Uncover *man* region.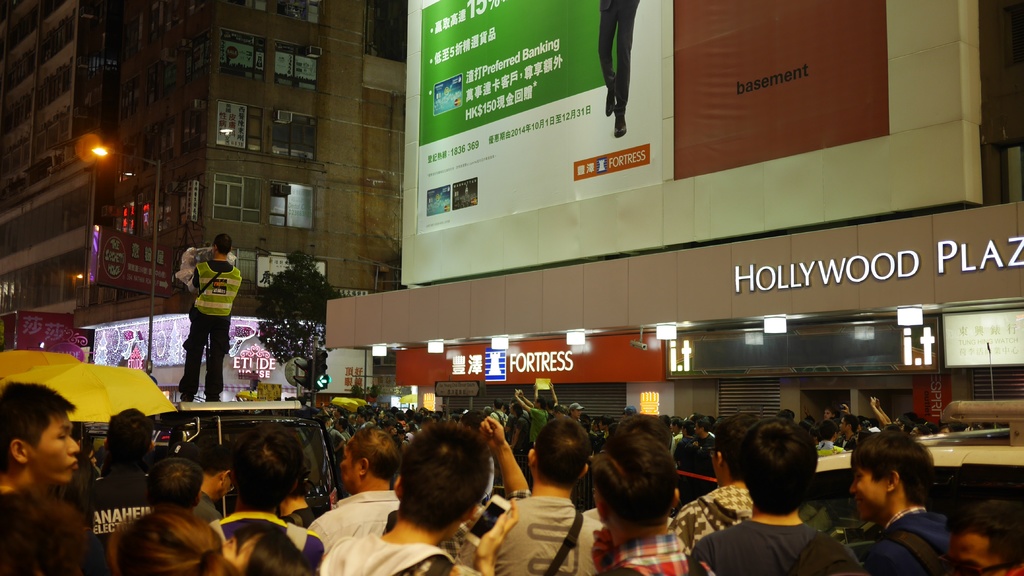
Uncovered: <bbox>510, 388, 551, 444</bbox>.
